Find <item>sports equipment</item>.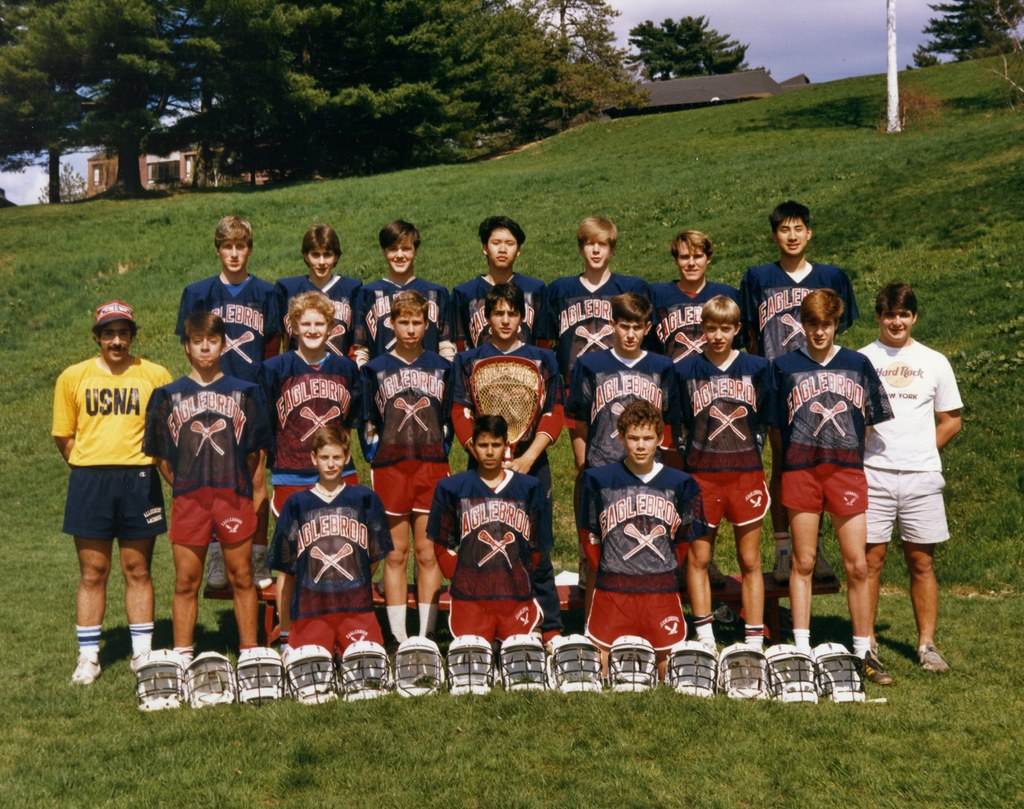
locate(132, 642, 185, 711).
